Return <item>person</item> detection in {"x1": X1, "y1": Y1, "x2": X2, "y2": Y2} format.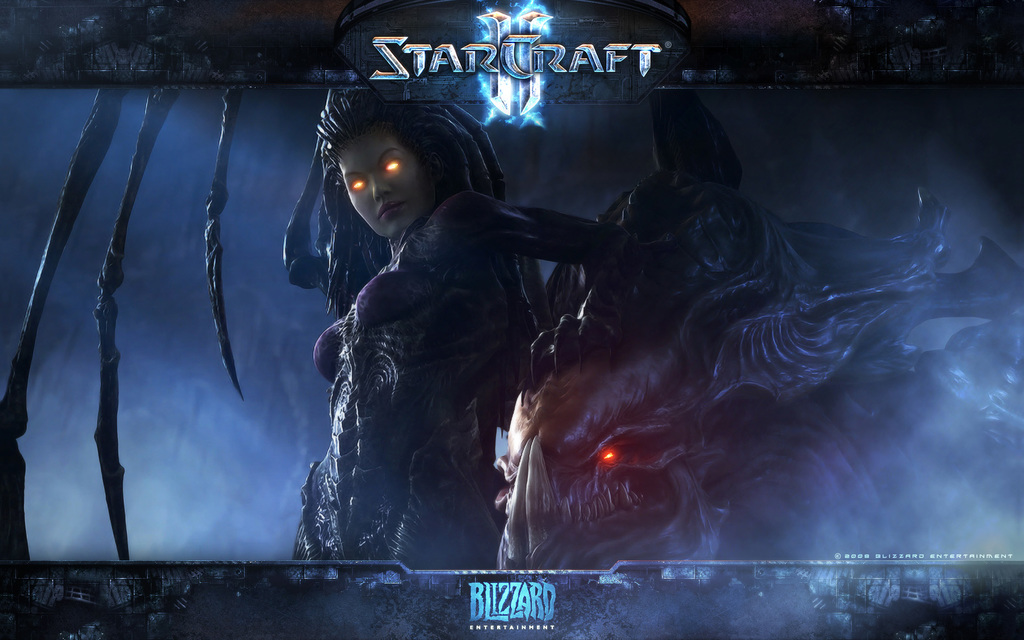
{"x1": 289, "y1": 92, "x2": 749, "y2": 577}.
